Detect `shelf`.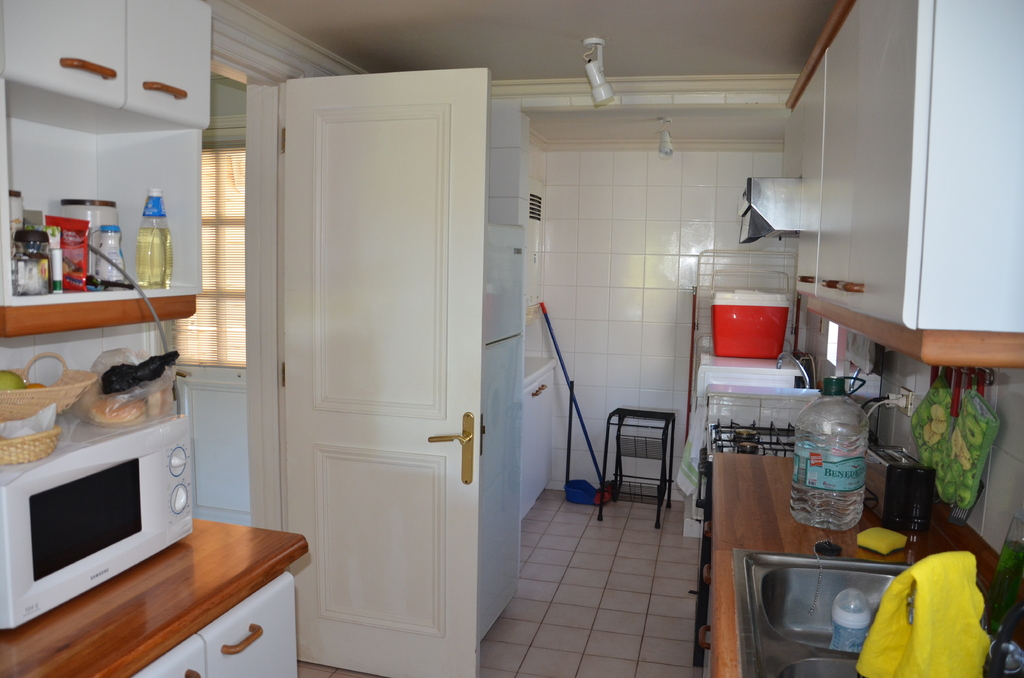
Detected at (x1=0, y1=86, x2=193, y2=343).
